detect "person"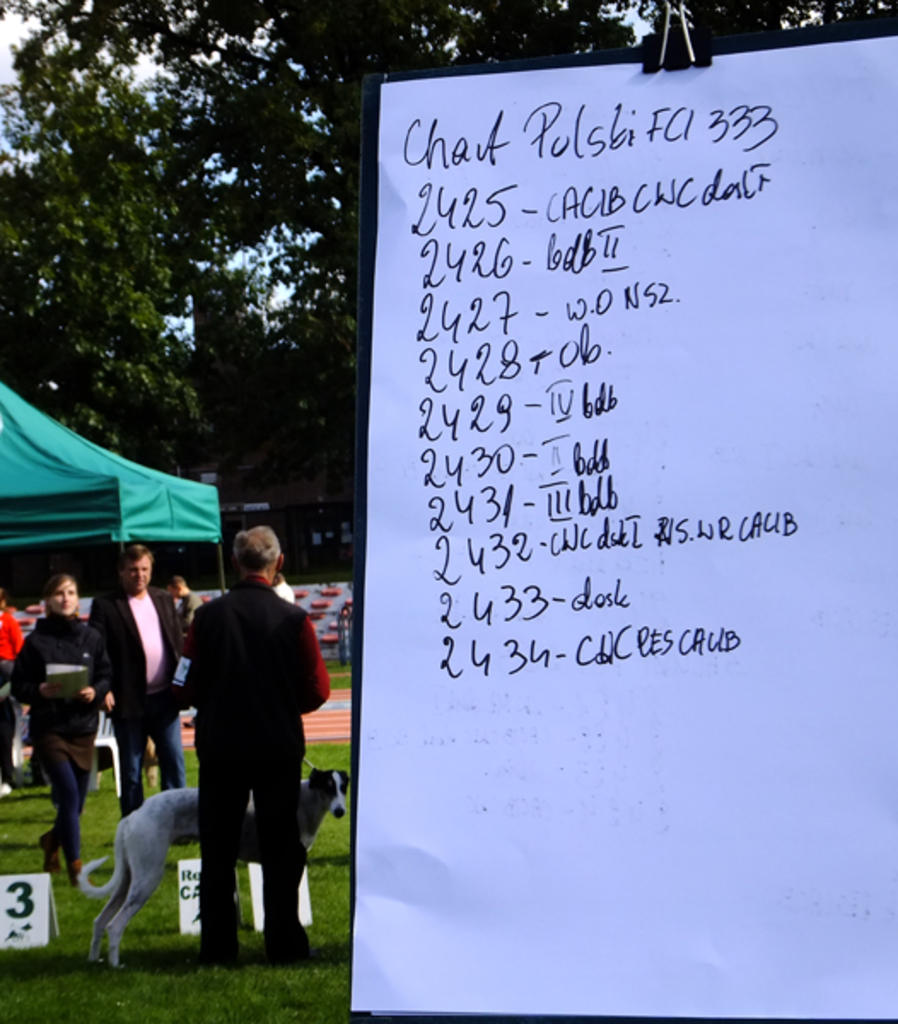
box=[0, 585, 29, 800]
